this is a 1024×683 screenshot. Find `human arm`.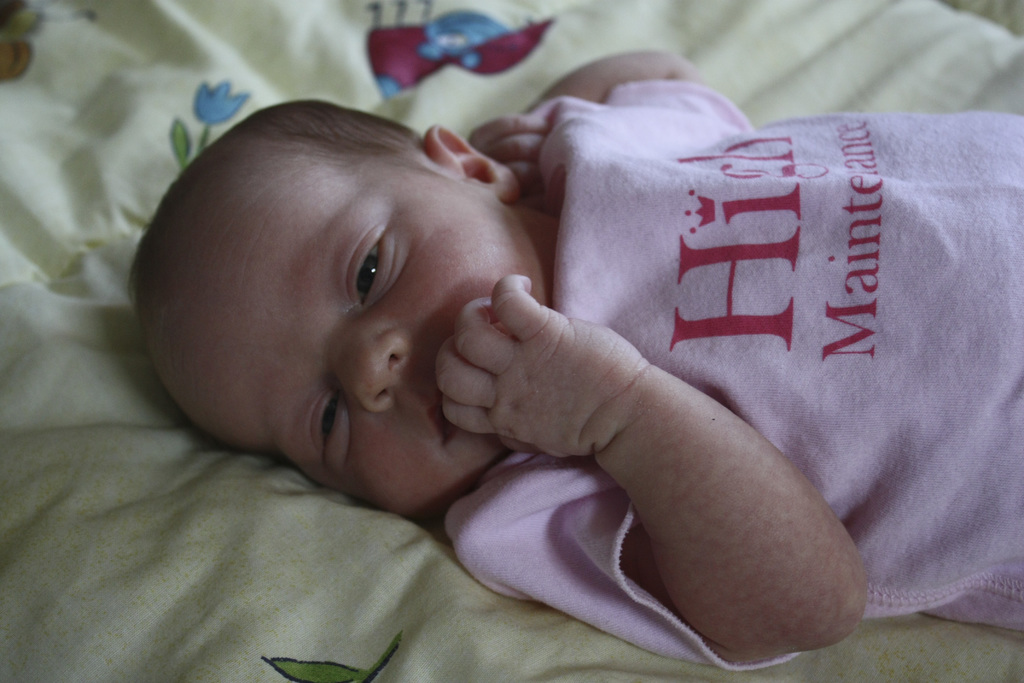
Bounding box: <bbox>467, 47, 754, 204</bbox>.
